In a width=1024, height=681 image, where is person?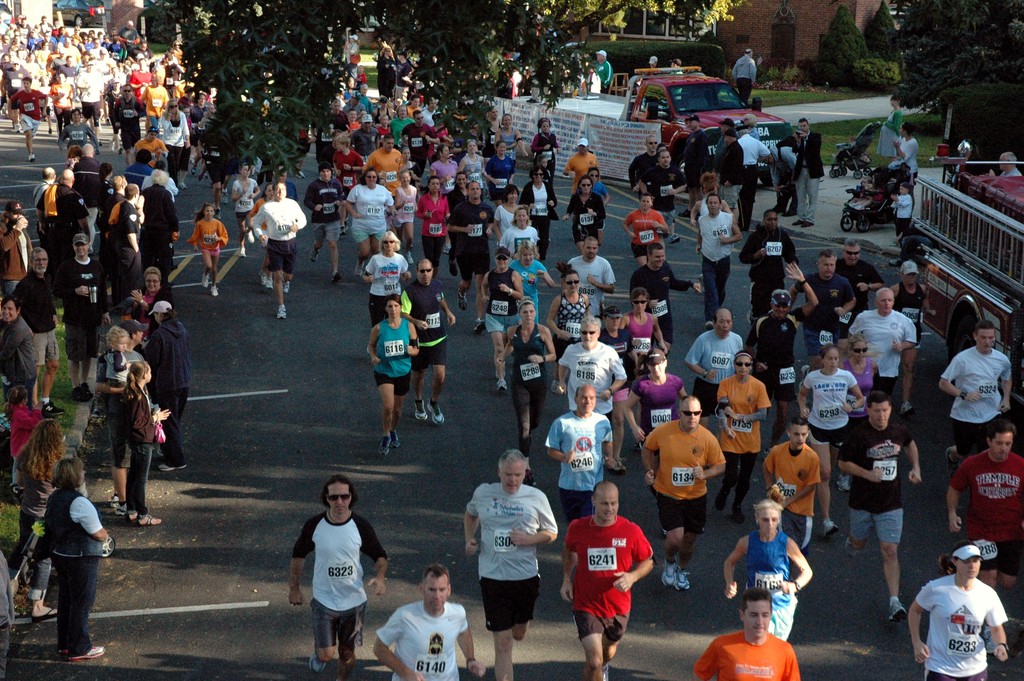
detection(294, 472, 390, 678).
